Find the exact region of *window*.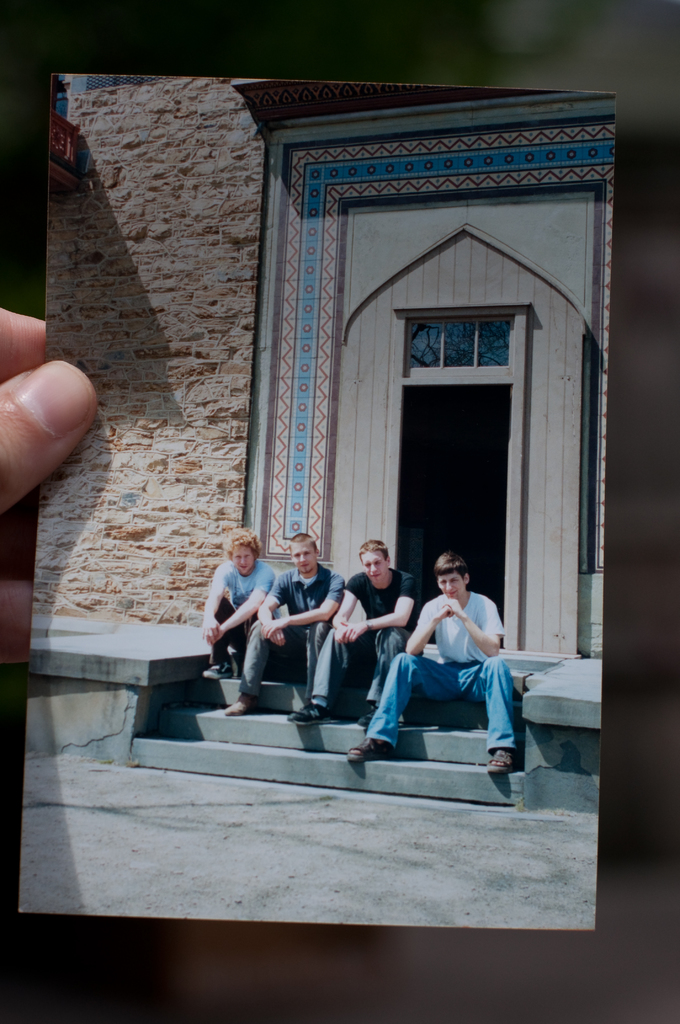
Exact region: [x1=400, y1=312, x2=528, y2=388].
